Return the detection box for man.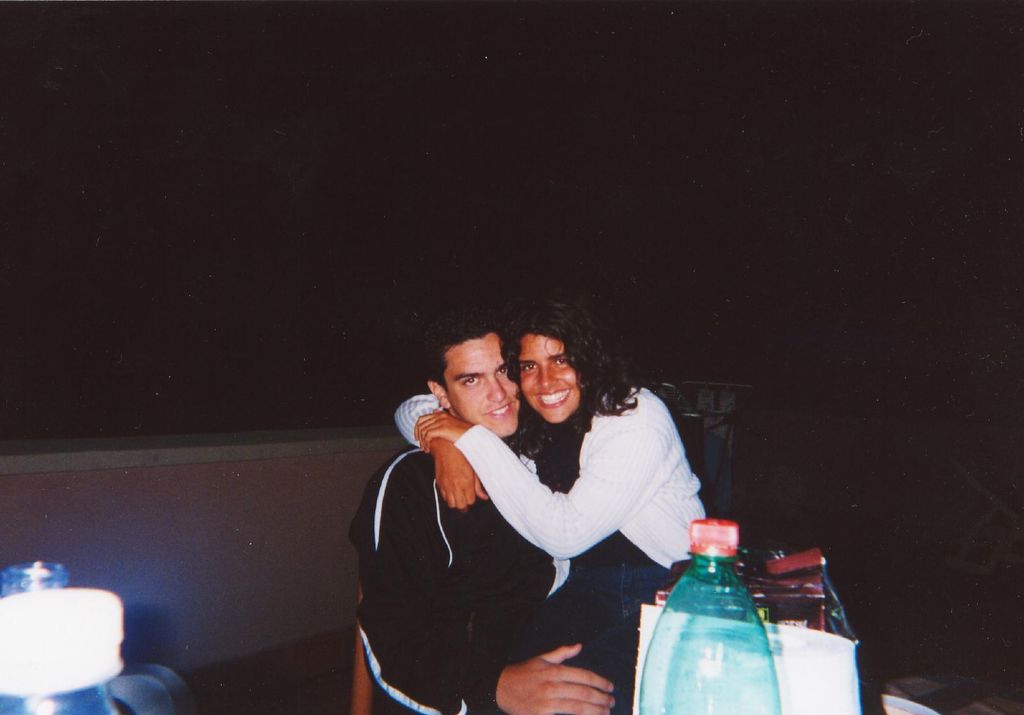
362,316,717,694.
